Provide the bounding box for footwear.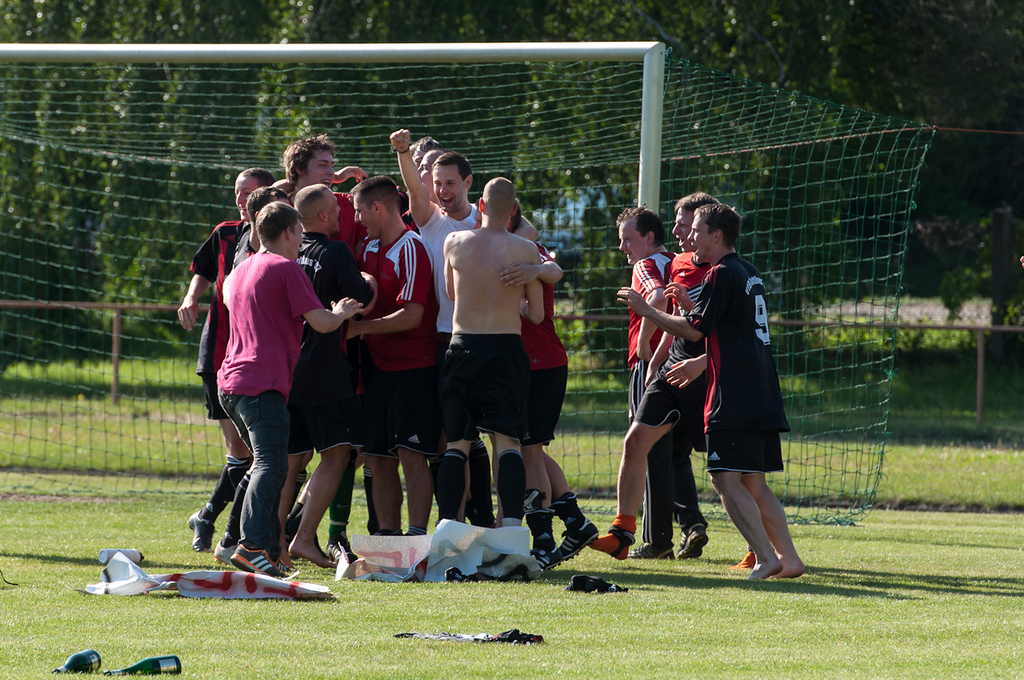
bbox=(184, 508, 214, 553).
